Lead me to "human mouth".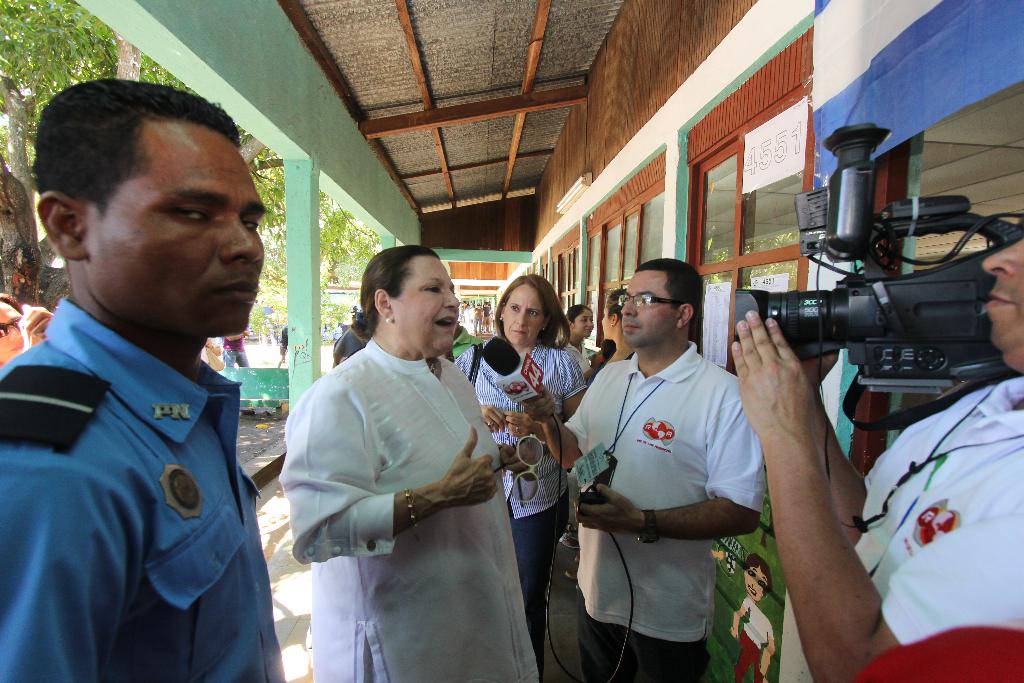
Lead to box=[436, 313, 456, 336].
